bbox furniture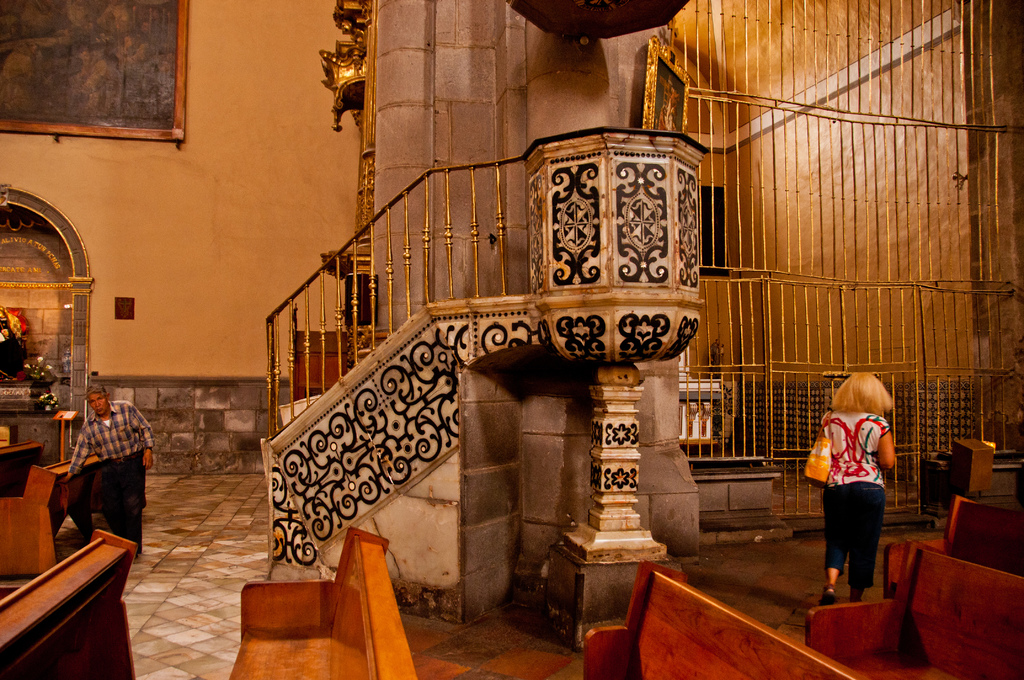
rect(881, 494, 1023, 601)
